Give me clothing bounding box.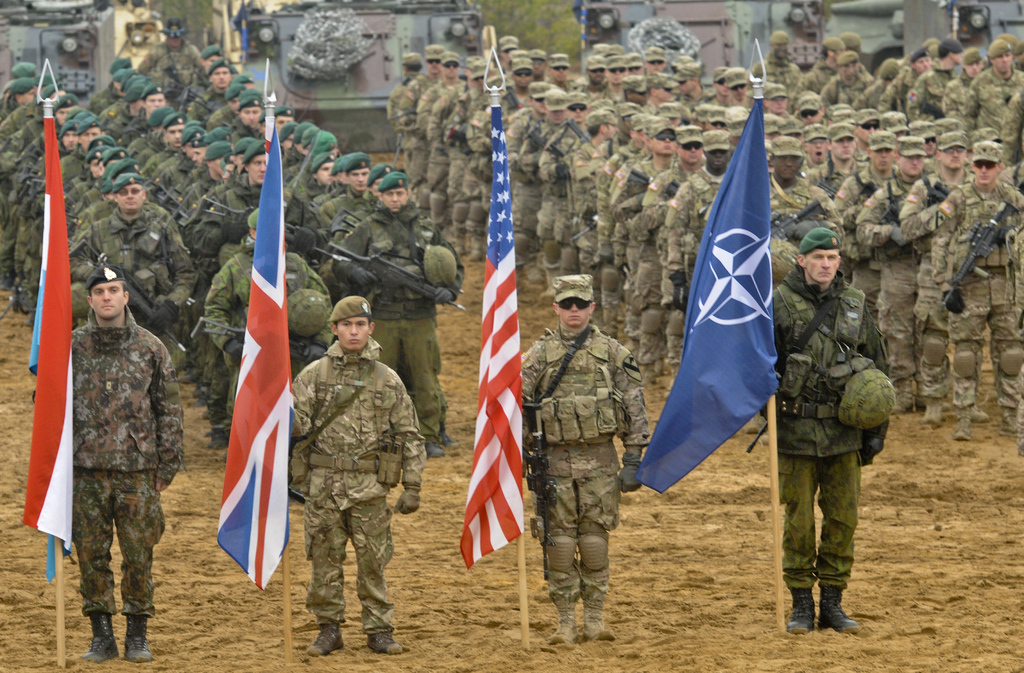
pyautogui.locateOnScreen(895, 163, 970, 390).
